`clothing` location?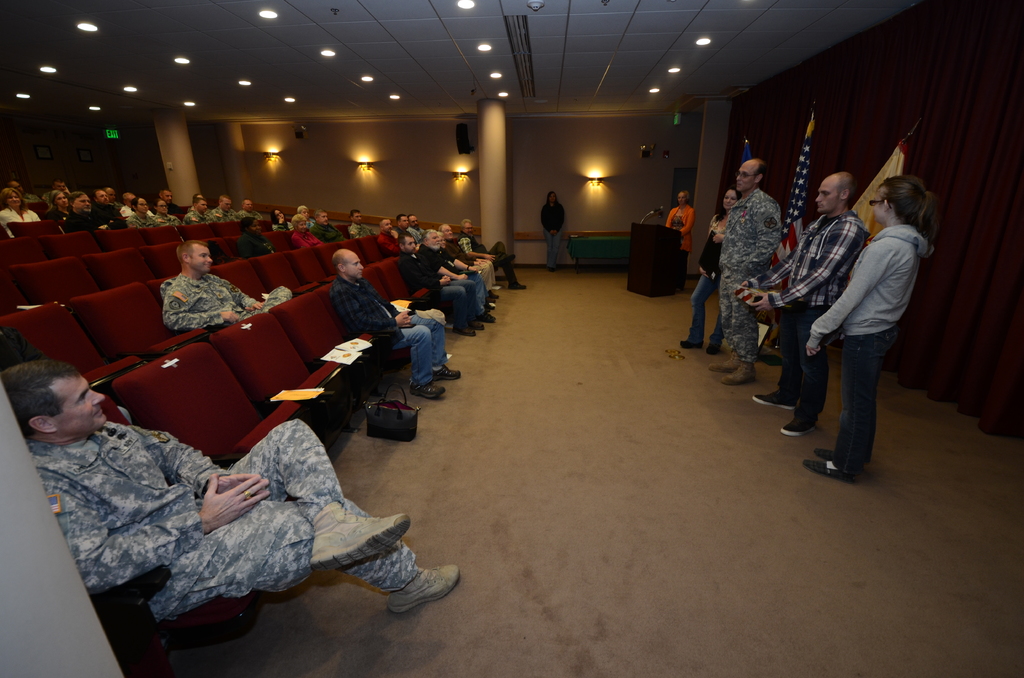
{"left": 19, "top": 188, "right": 36, "bottom": 193}
